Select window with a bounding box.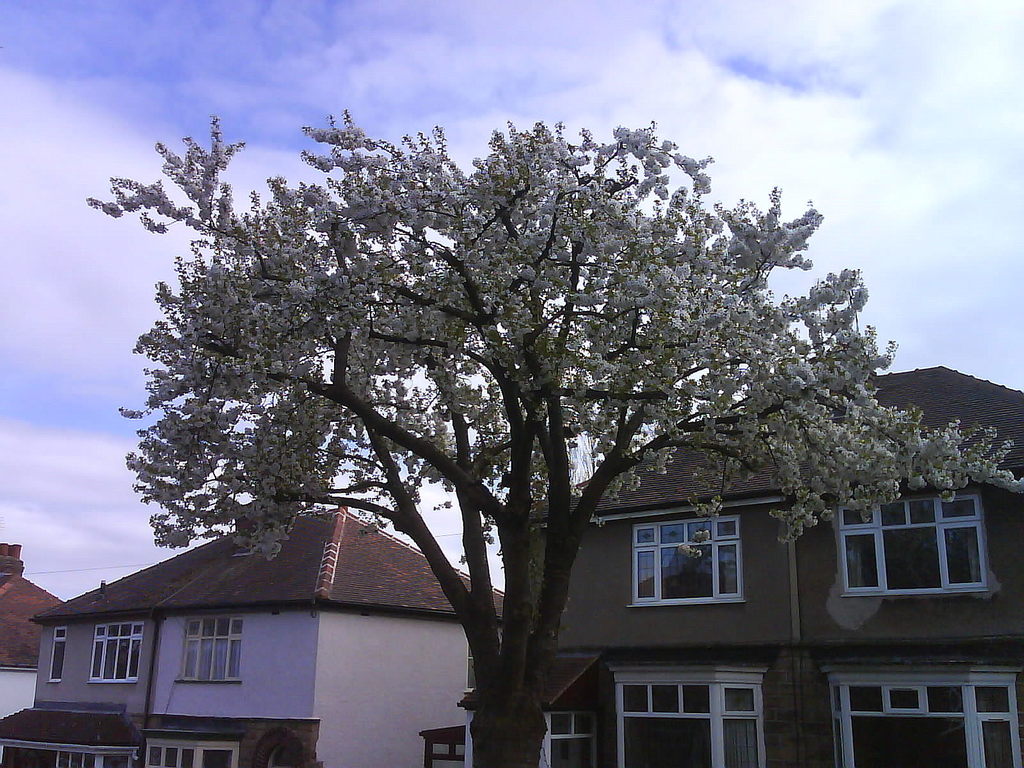
93:617:146:680.
